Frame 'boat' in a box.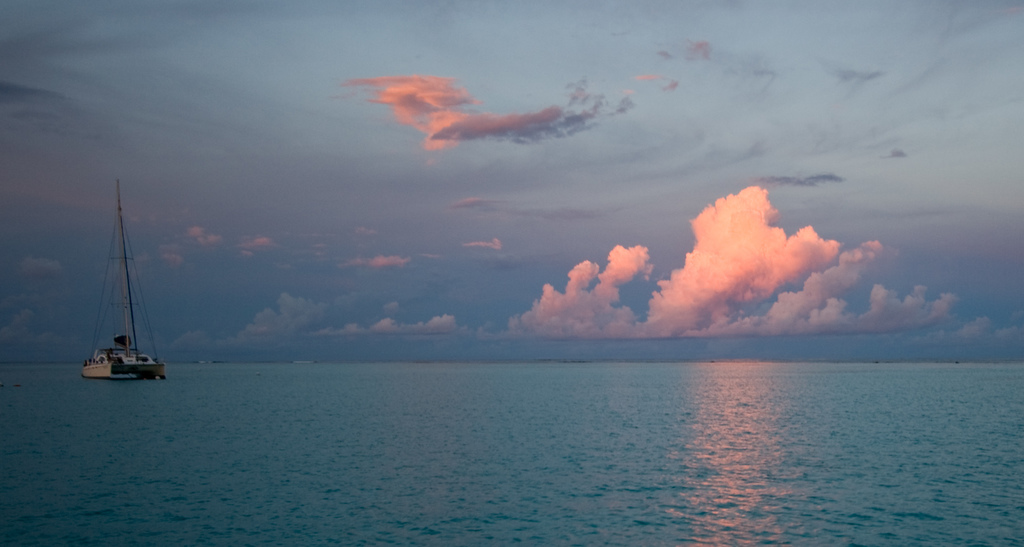
63, 197, 168, 395.
